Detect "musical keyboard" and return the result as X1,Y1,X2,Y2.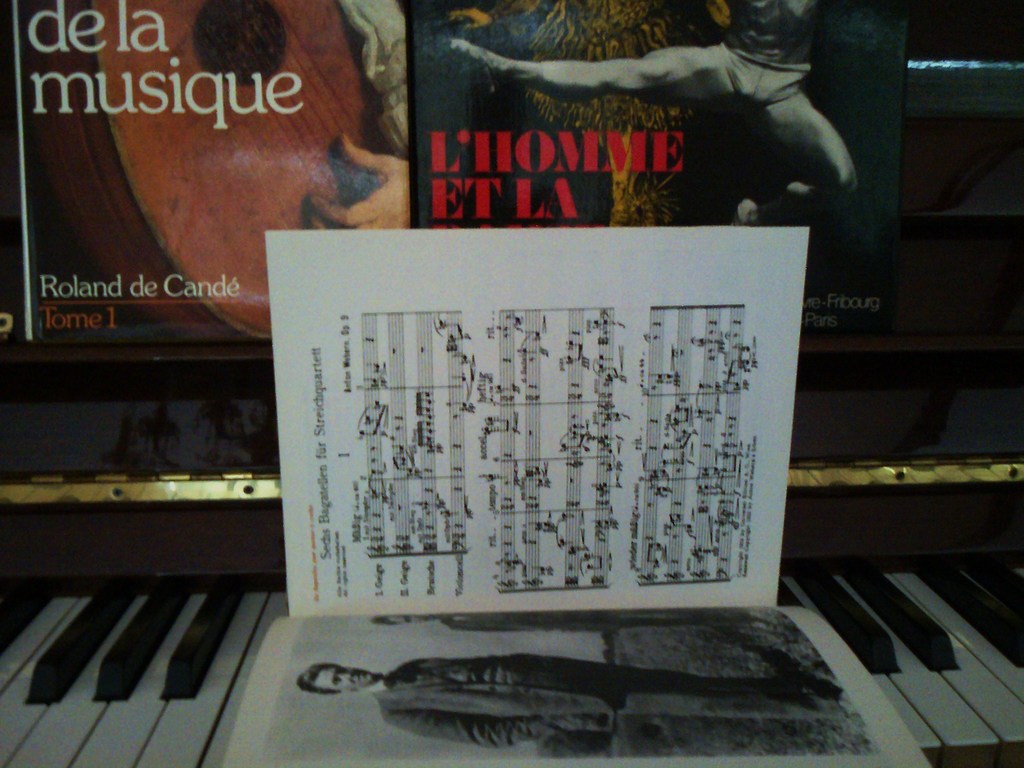
0,536,1023,767.
